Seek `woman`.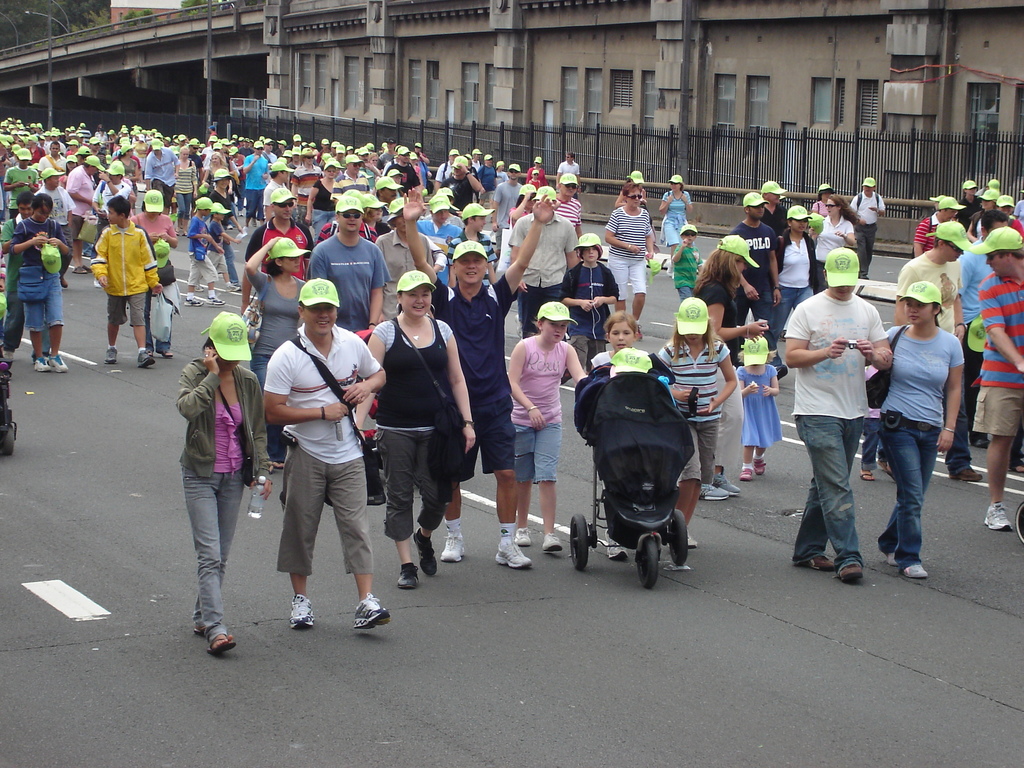
(left=508, top=185, right=535, bottom=230).
